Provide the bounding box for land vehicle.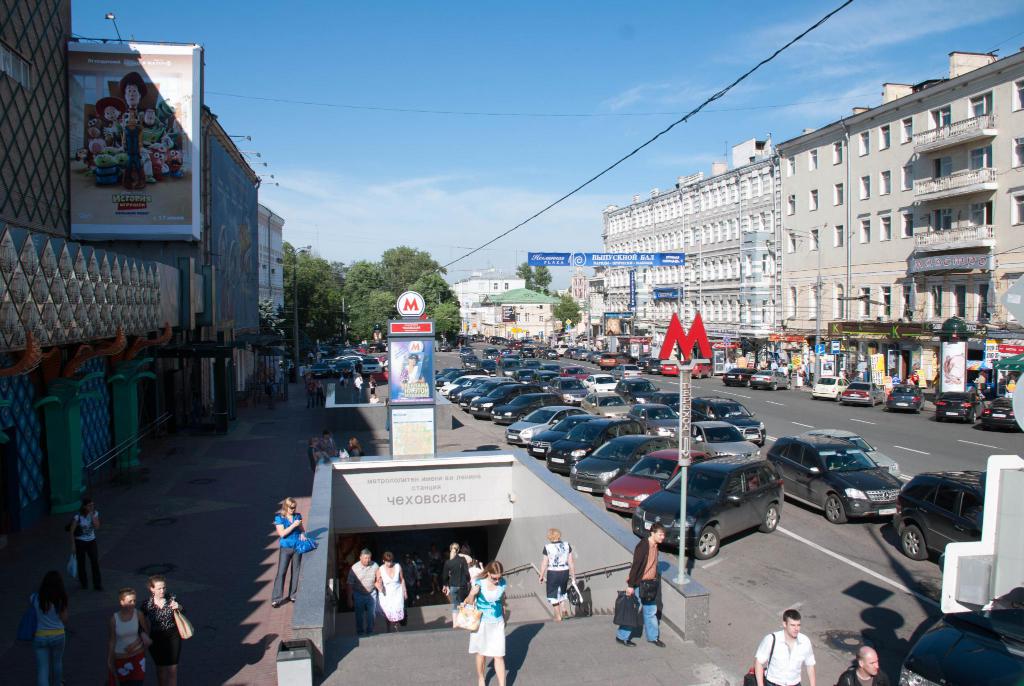
[660, 358, 685, 375].
